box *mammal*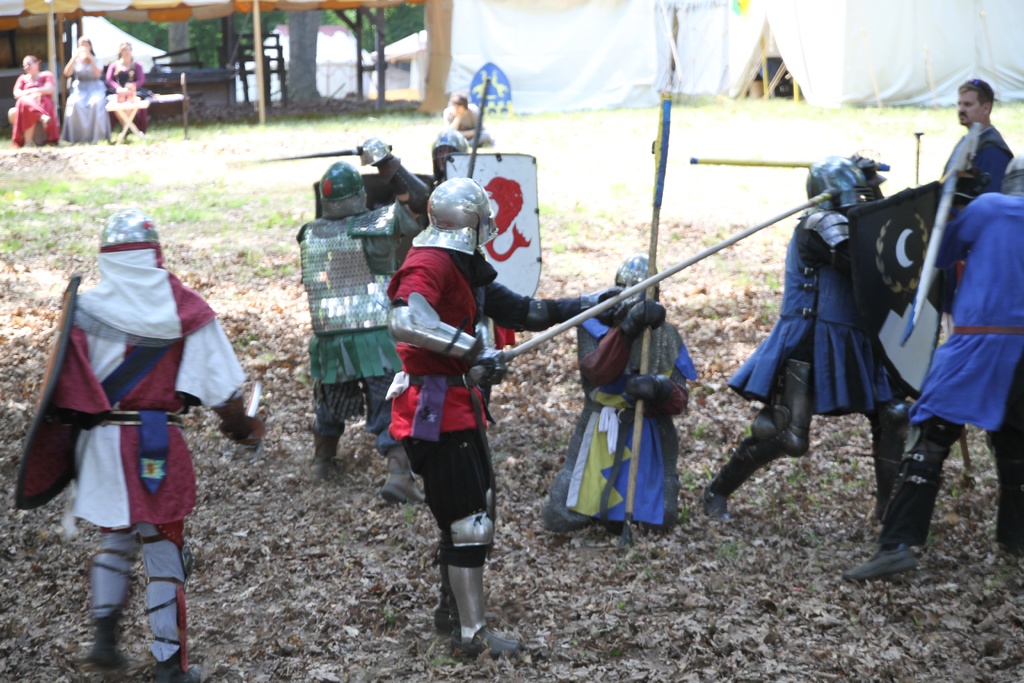
15/207/268/682
